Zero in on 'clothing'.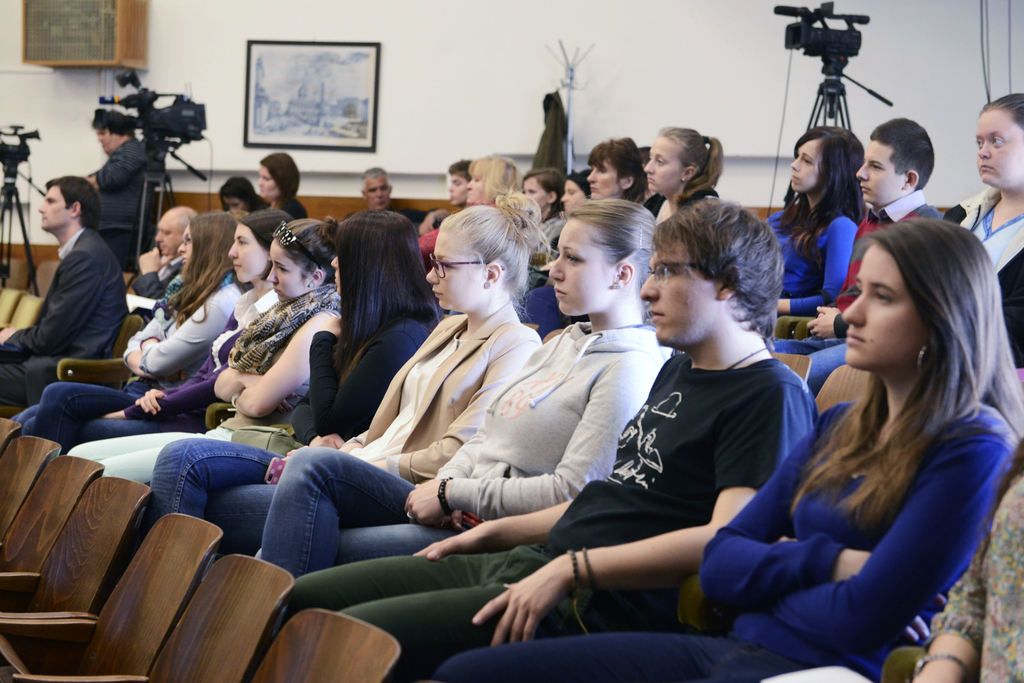
Zeroed in: crop(269, 197, 306, 219).
